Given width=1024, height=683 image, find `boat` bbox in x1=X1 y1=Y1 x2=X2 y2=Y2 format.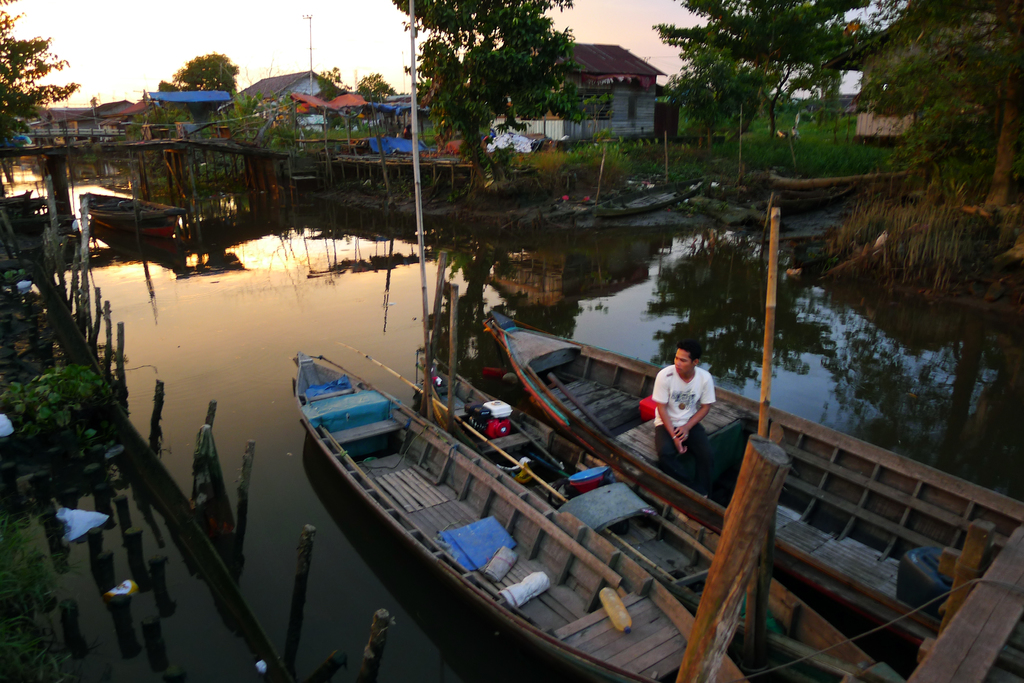
x1=477 y1=316 x2=1023 y2=682.
